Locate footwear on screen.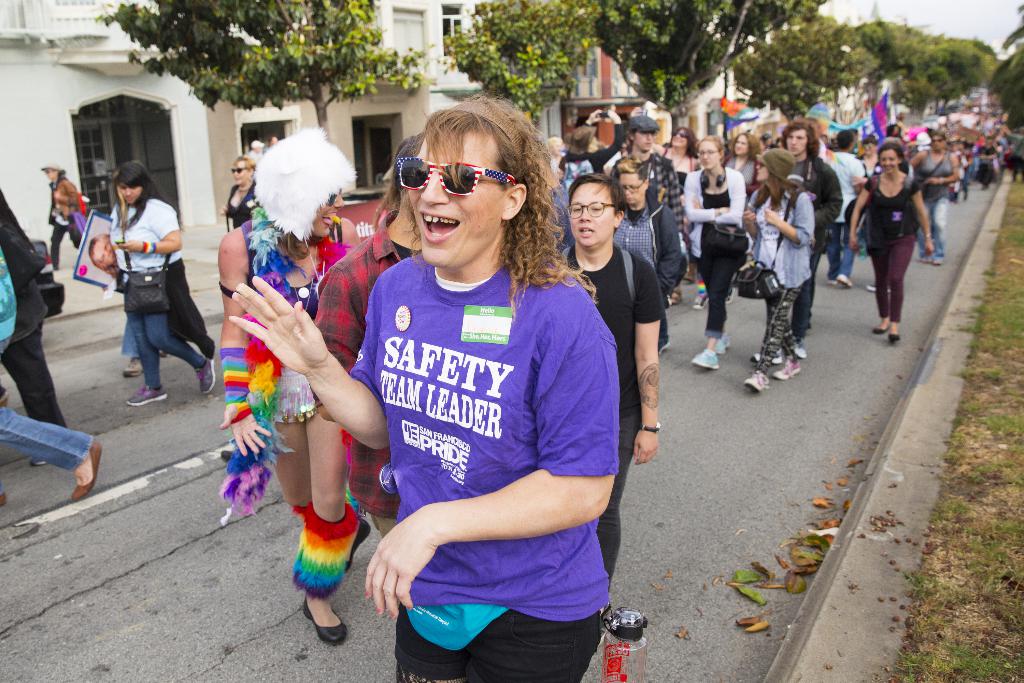
On screen at {"left": 749, "top": 349, "right": 783, "bottom": 359}.
